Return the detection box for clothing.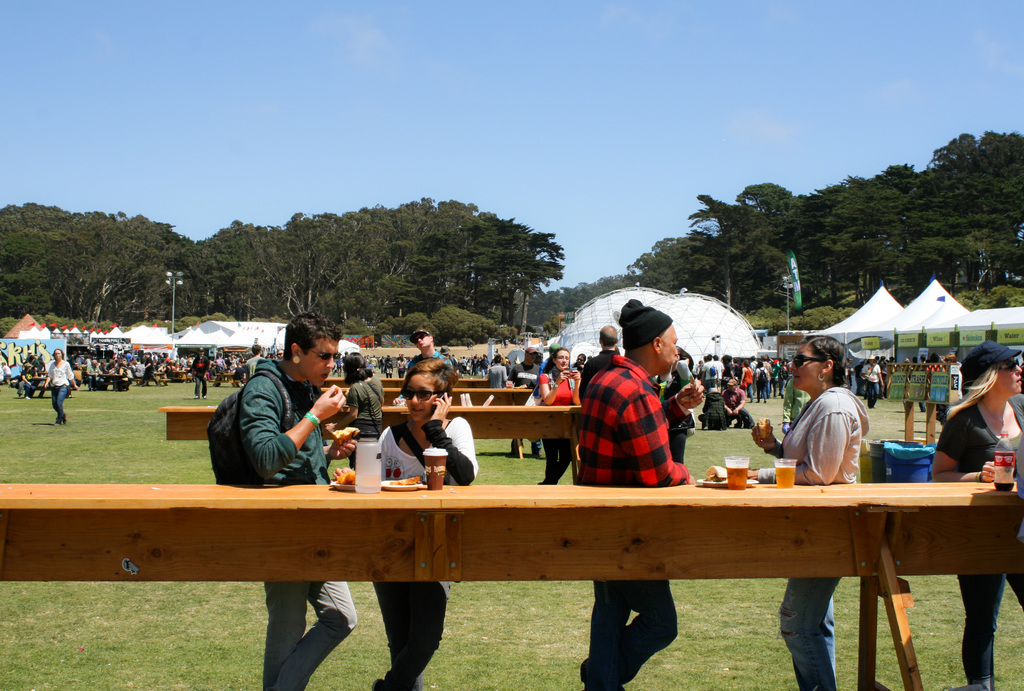
{"x1": 542, "y1": 435, "x2": 575, "y2": 482}.
